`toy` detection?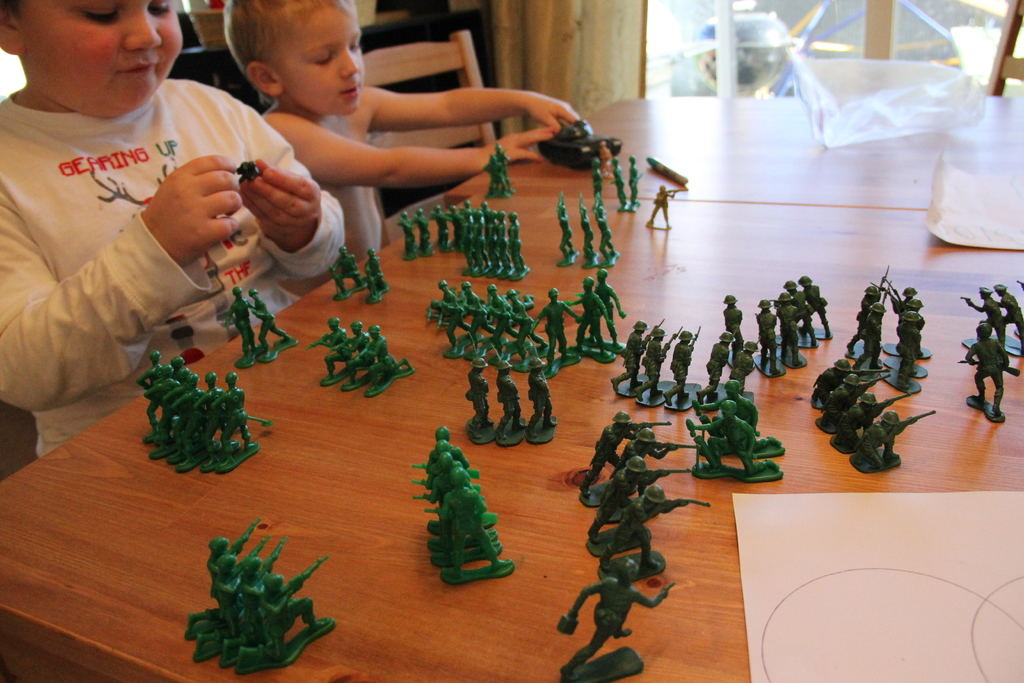
region(595, 198, 627, 260)
